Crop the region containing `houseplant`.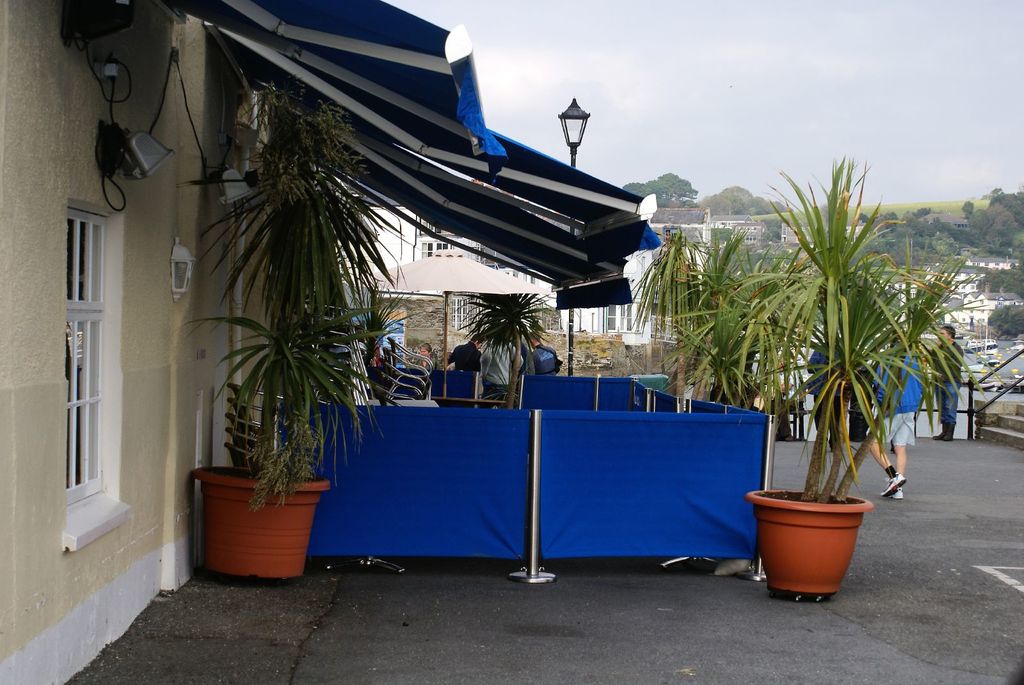
Crop region: detection(459, 292, 548, 407).
